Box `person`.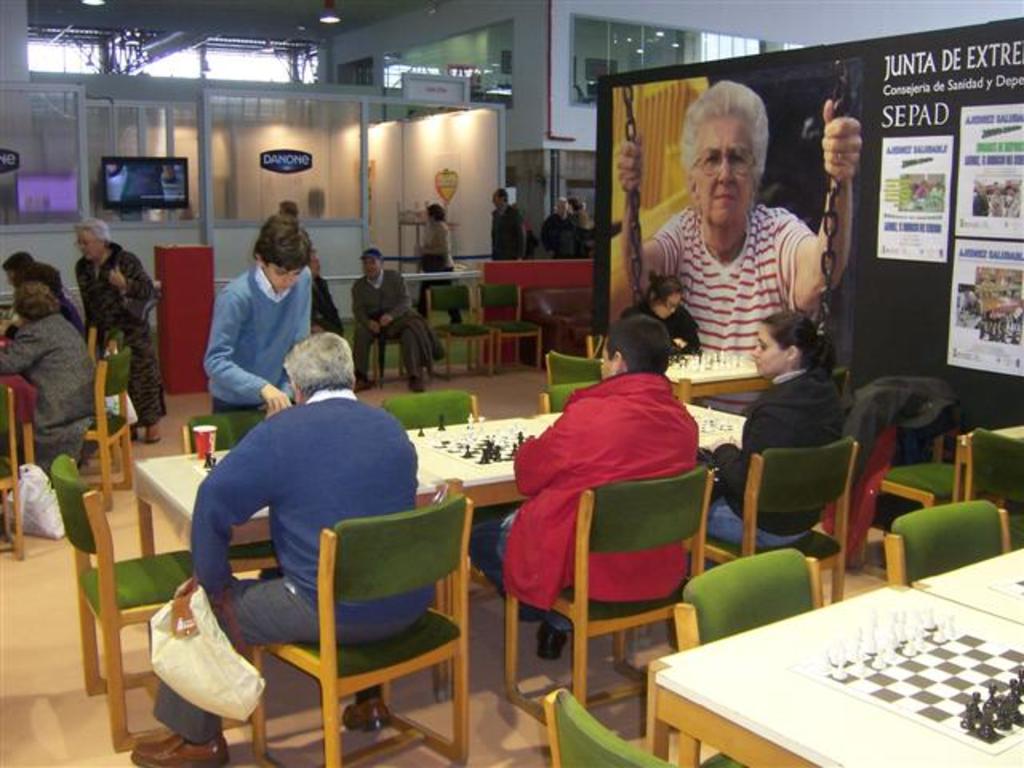
detection(0, 285, 106, 469).
